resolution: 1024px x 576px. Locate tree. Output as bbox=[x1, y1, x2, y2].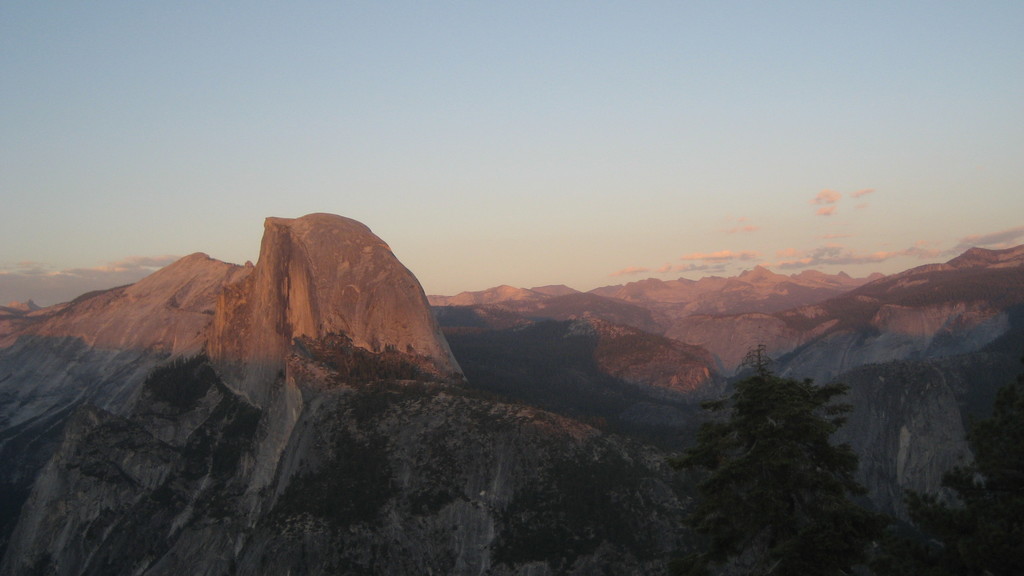
bbox=[871, 378, 1023, 574].
